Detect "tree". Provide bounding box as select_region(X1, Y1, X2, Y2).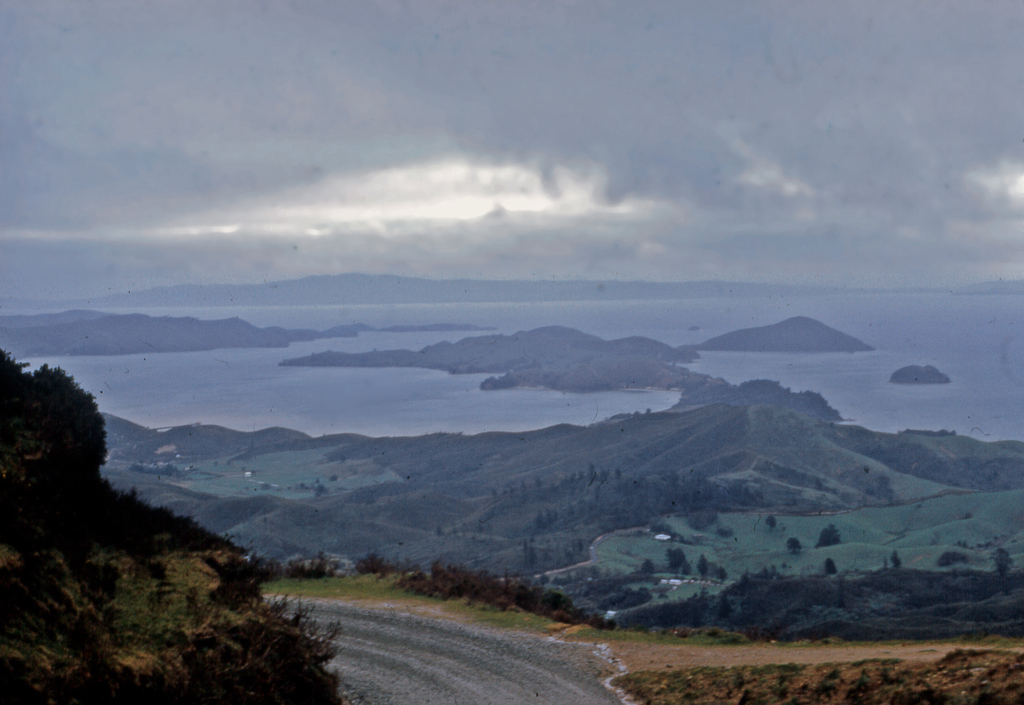
select_region(986, 545, 1012, 579).
